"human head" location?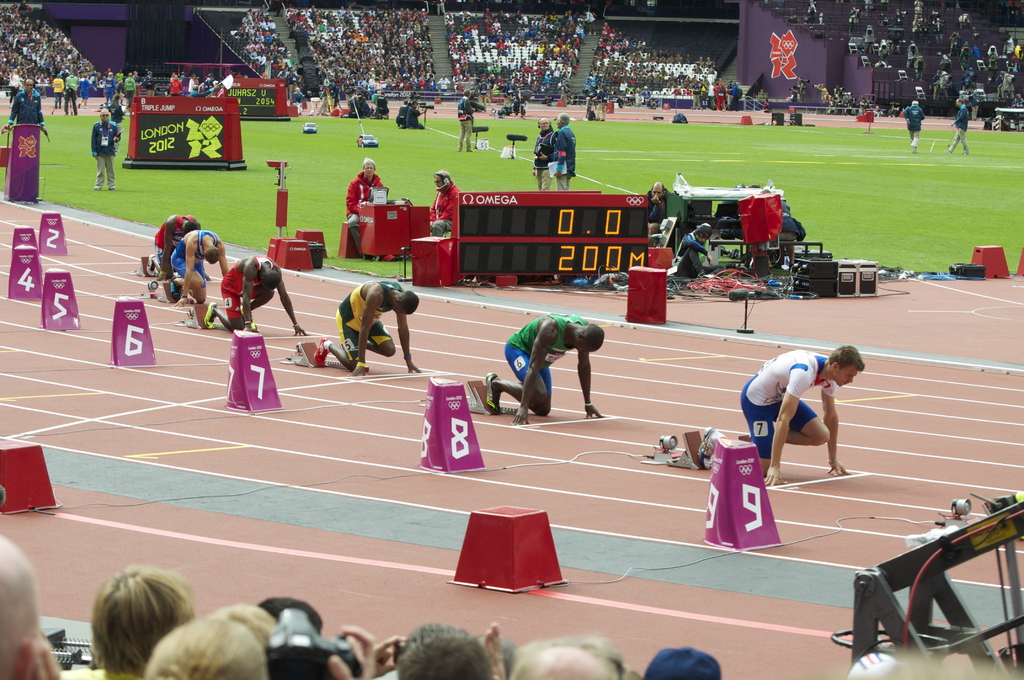
[144,617,265,679]
